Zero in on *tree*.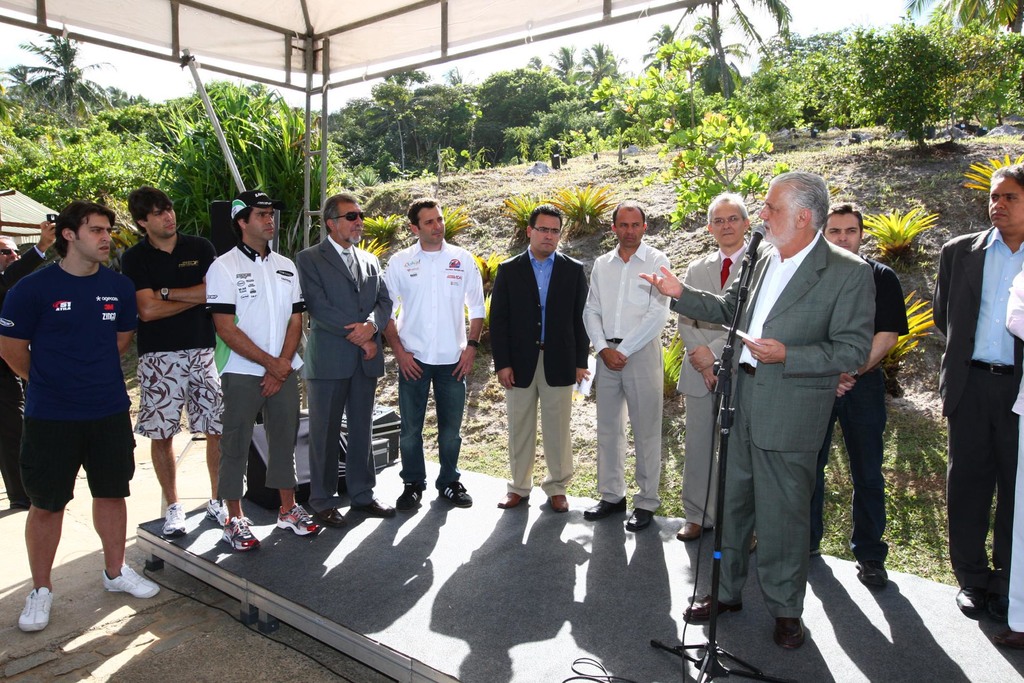
Zeroed in: (x1=545, y1=47, x2=580, y2=83).
